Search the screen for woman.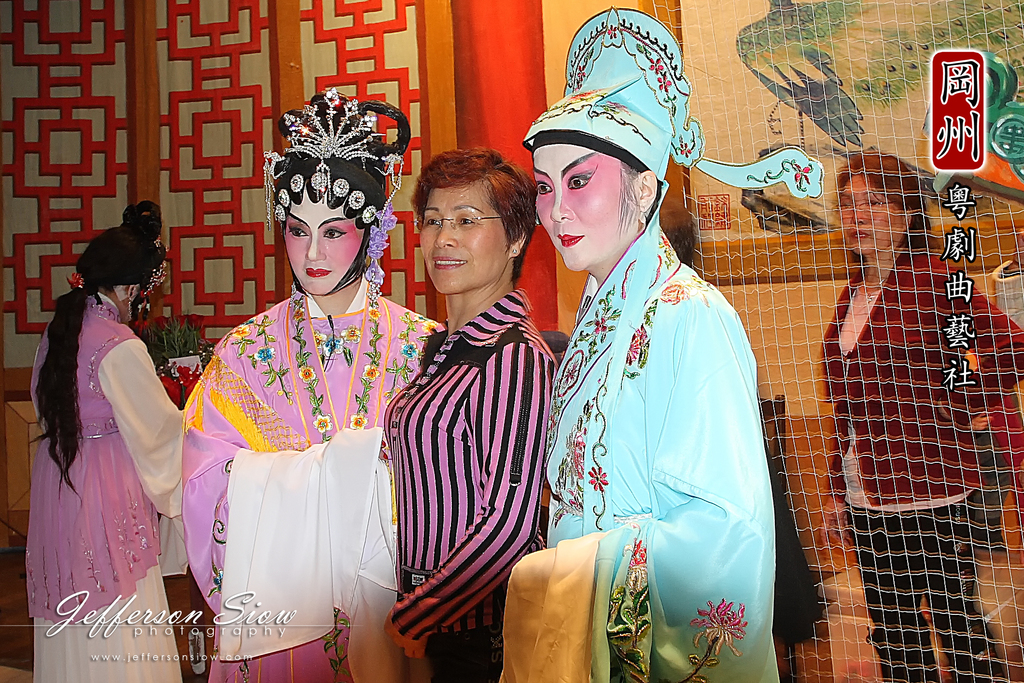
Found at x1=501, y1=6, x2=781, y2=682.
